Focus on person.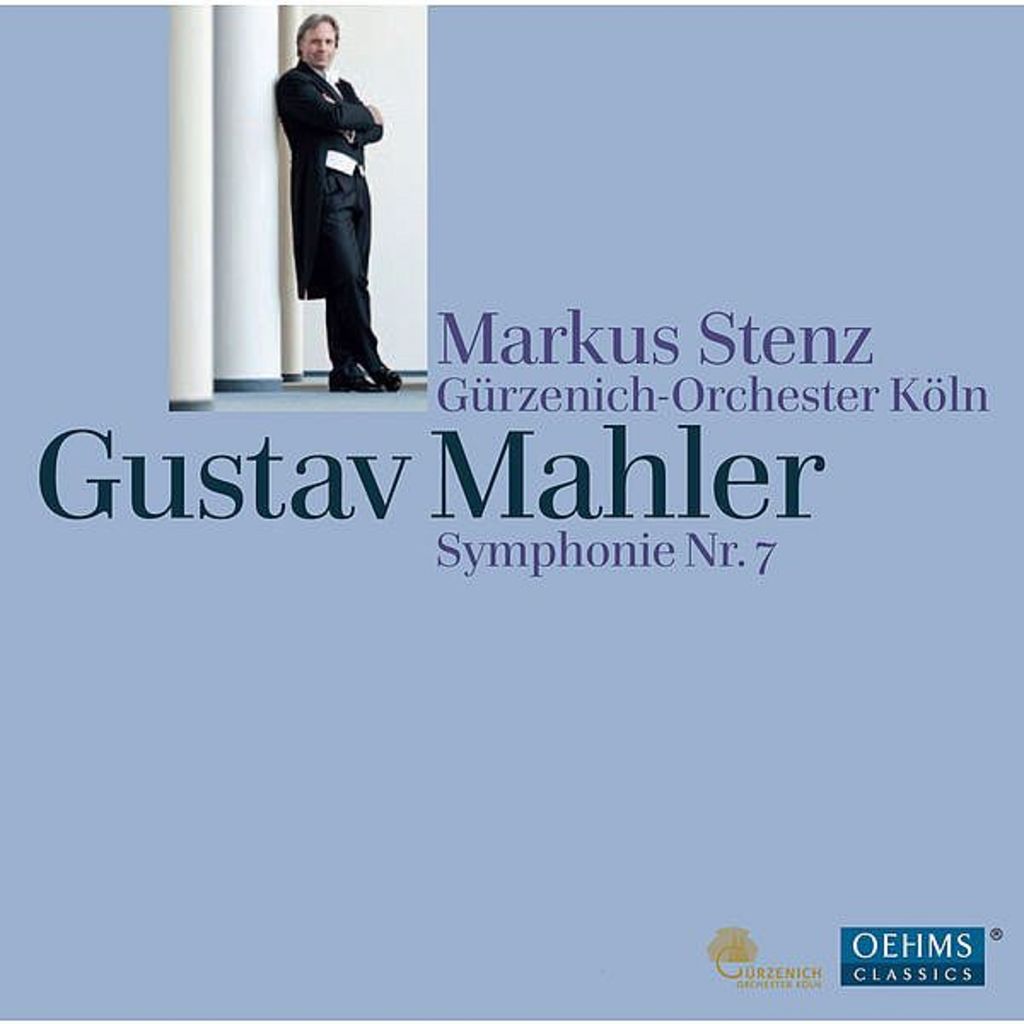
Focused at 263 7 396 384.
